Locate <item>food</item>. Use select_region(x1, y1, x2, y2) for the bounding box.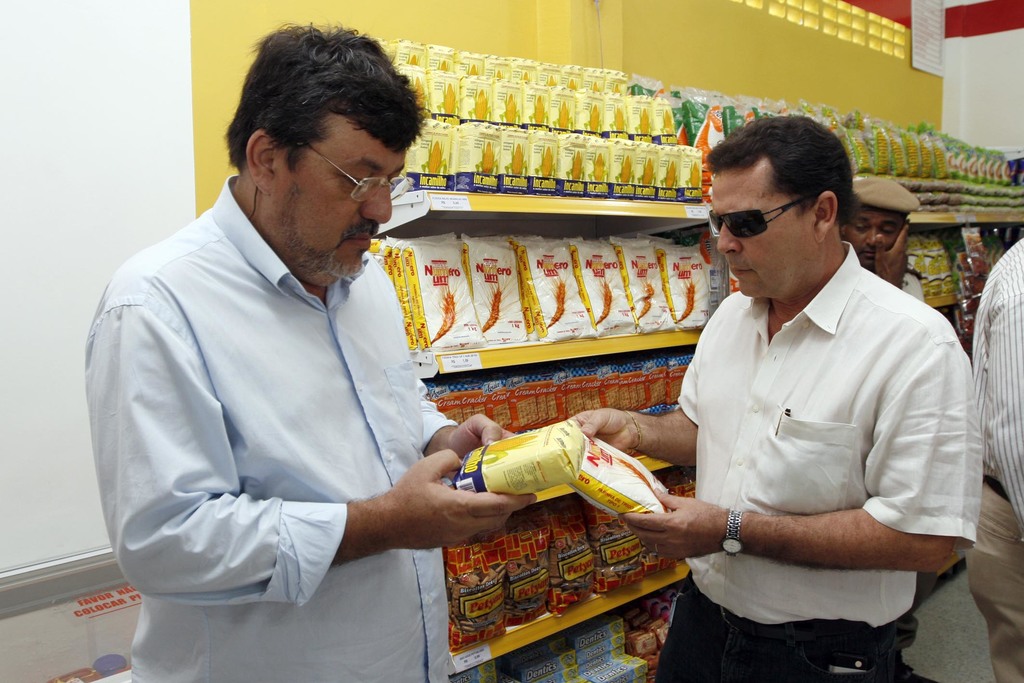
select_region(590, 103, 600, 133).
